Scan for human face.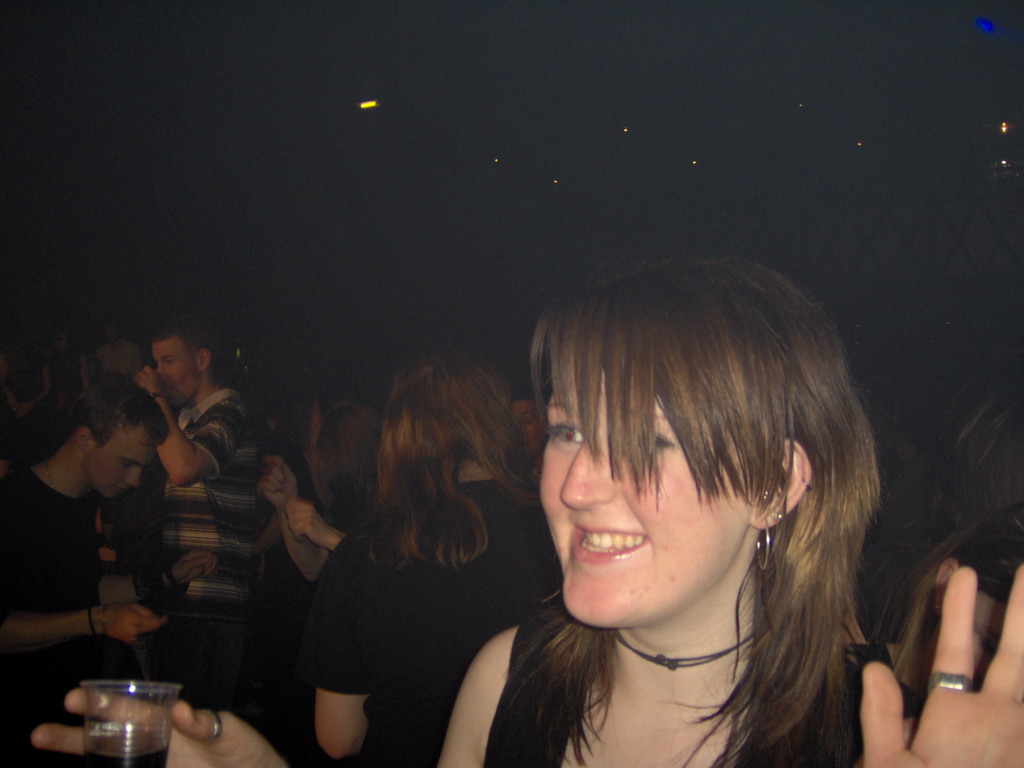
Scan result: locate(514, 400, 536, 446).
